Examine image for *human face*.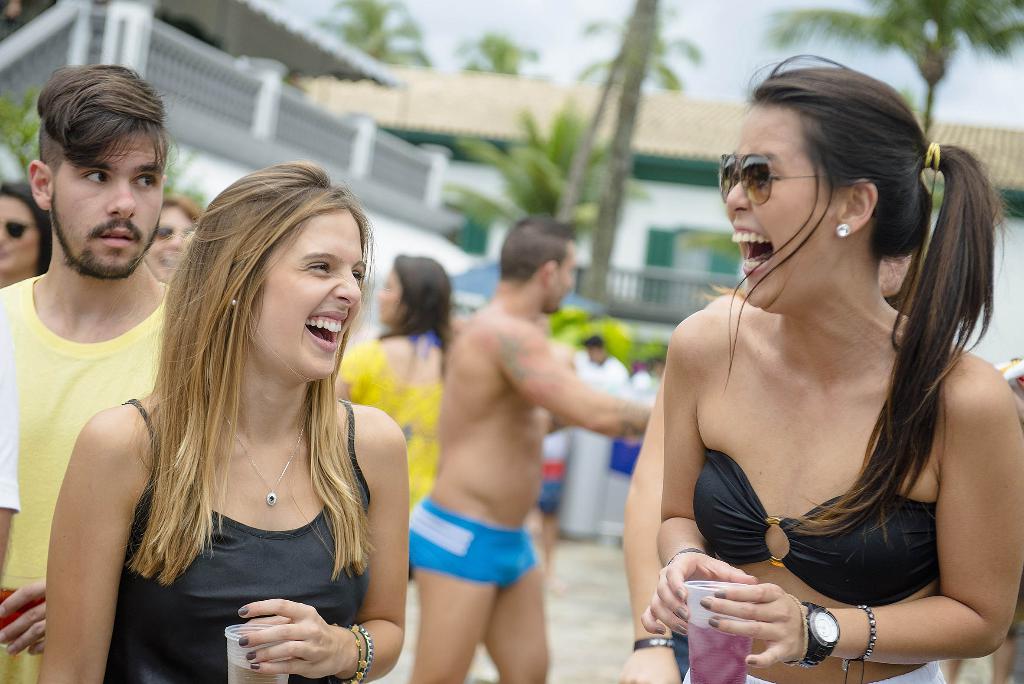
Examination result: <box>377,267,408,321</box>.
